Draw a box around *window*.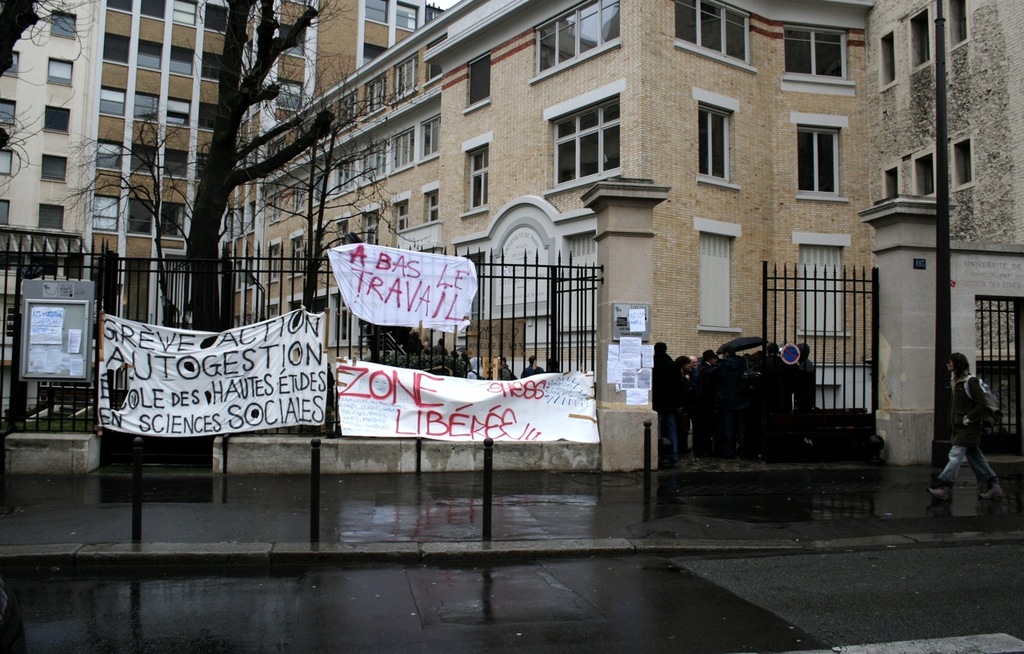
[266, 235, 285, 285].
